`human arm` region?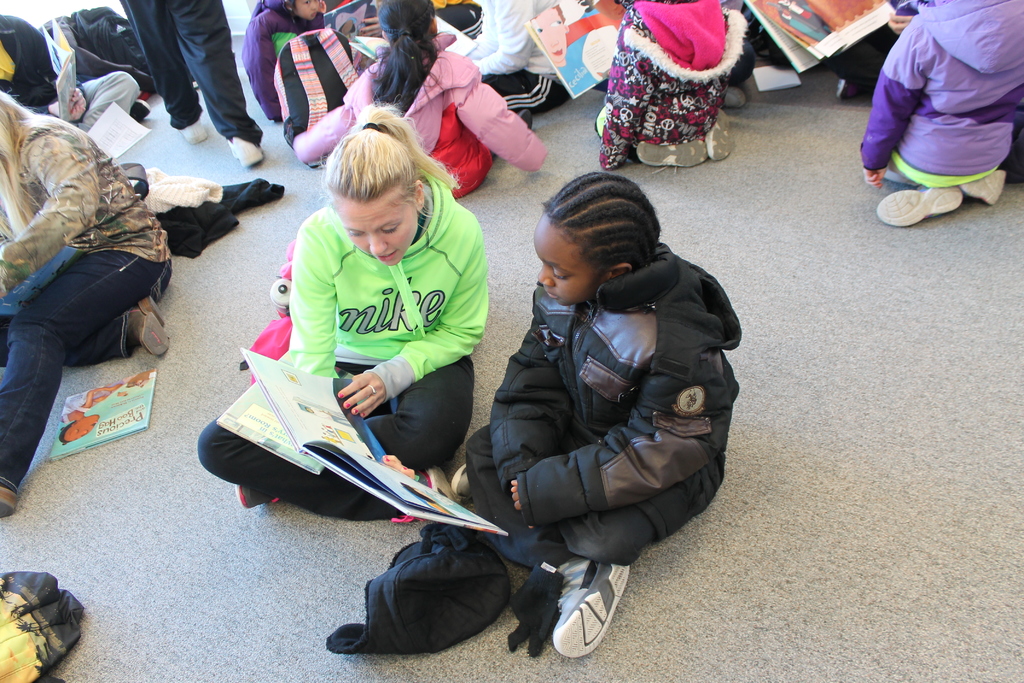
box=[273, 218, 337, 381]
